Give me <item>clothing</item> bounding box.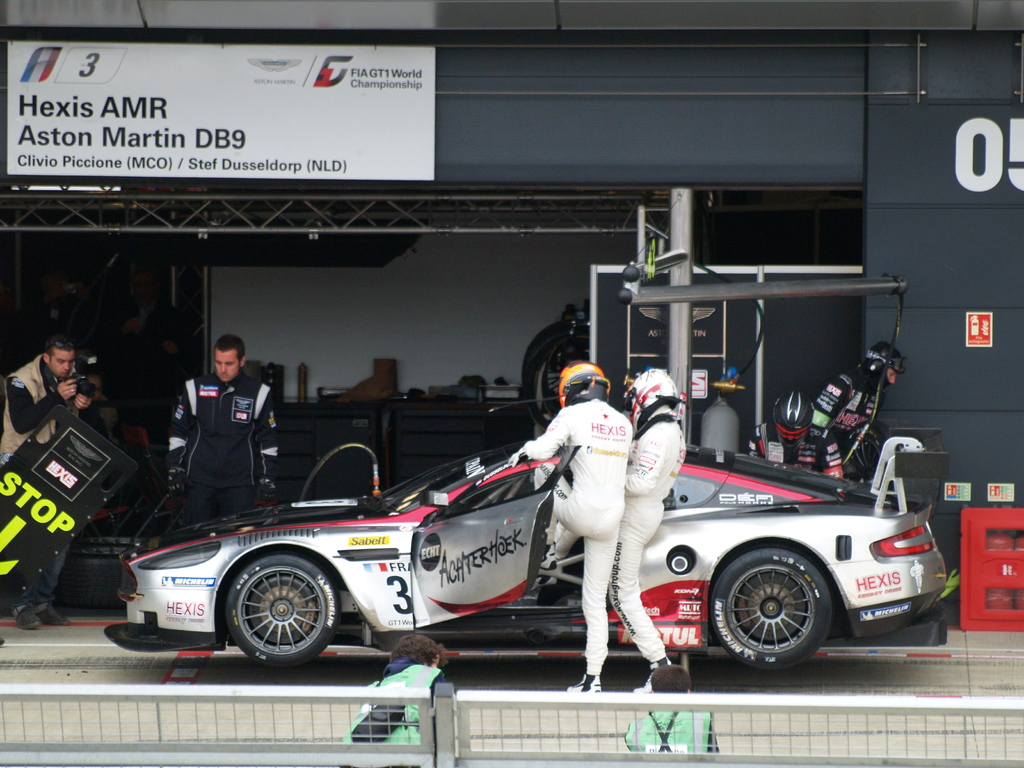
(left=0, top=352, right=68, bottom=596).
